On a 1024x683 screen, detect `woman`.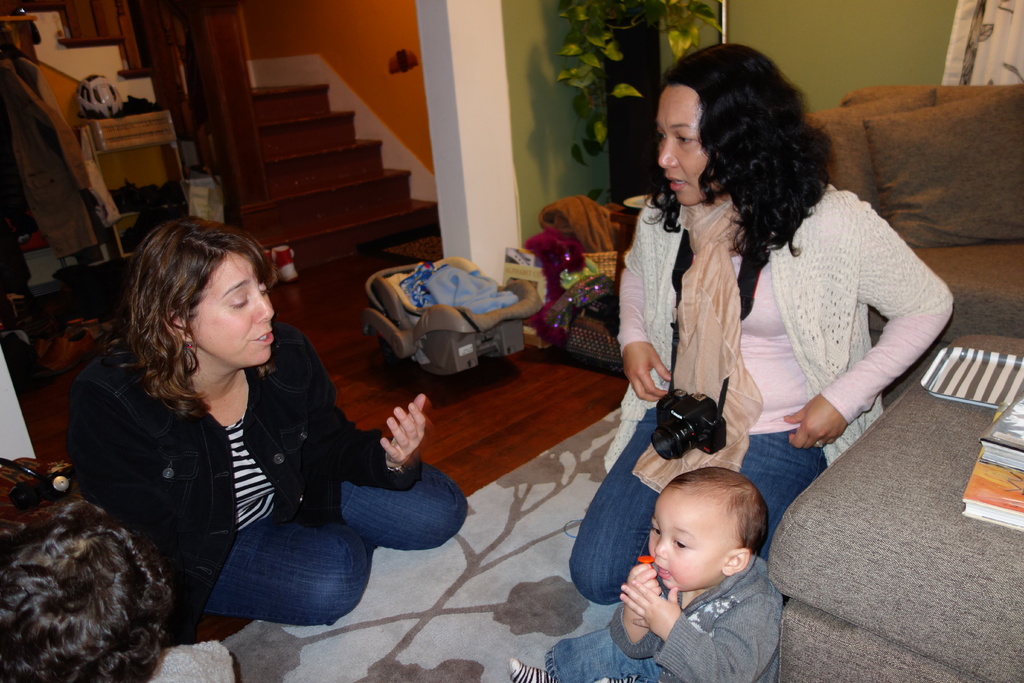
<region>573, 31, 955, 613</region>.
